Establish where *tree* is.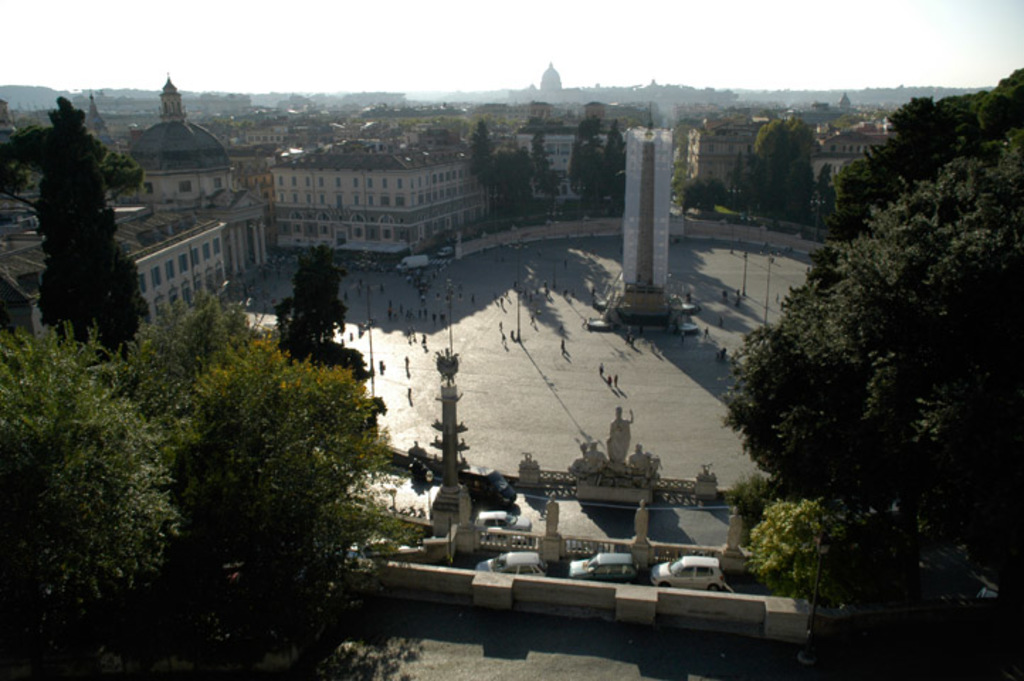
Established at <bbox>709, 125, 1023, 610</bbox>.
